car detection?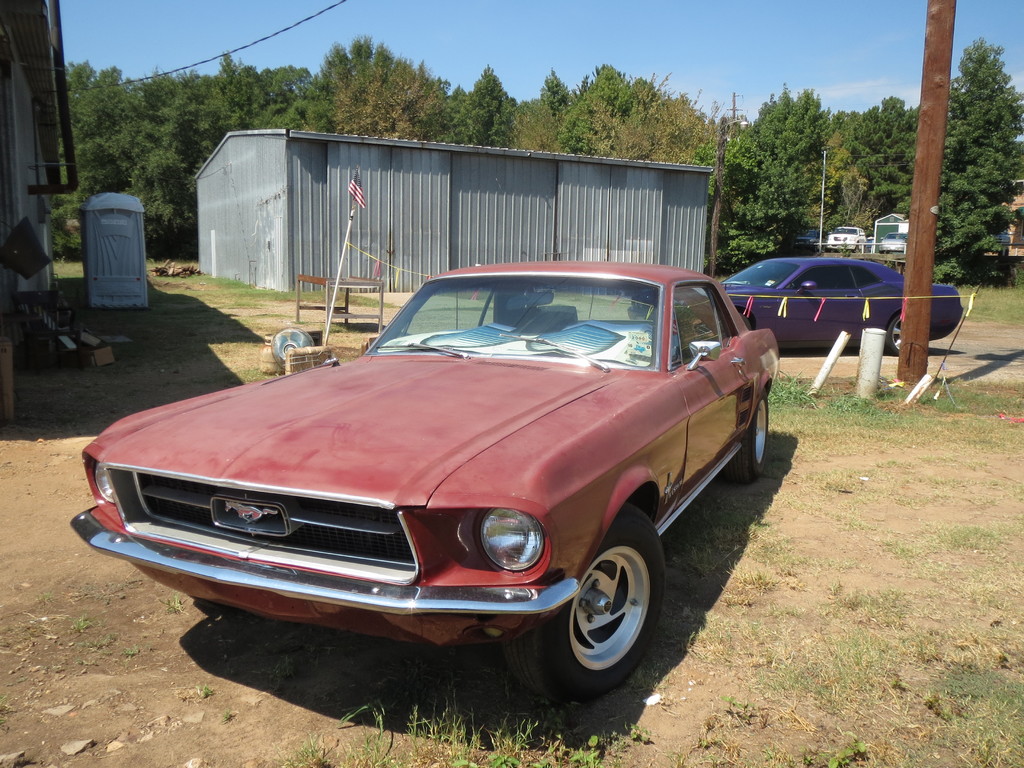
878/232/909/253
